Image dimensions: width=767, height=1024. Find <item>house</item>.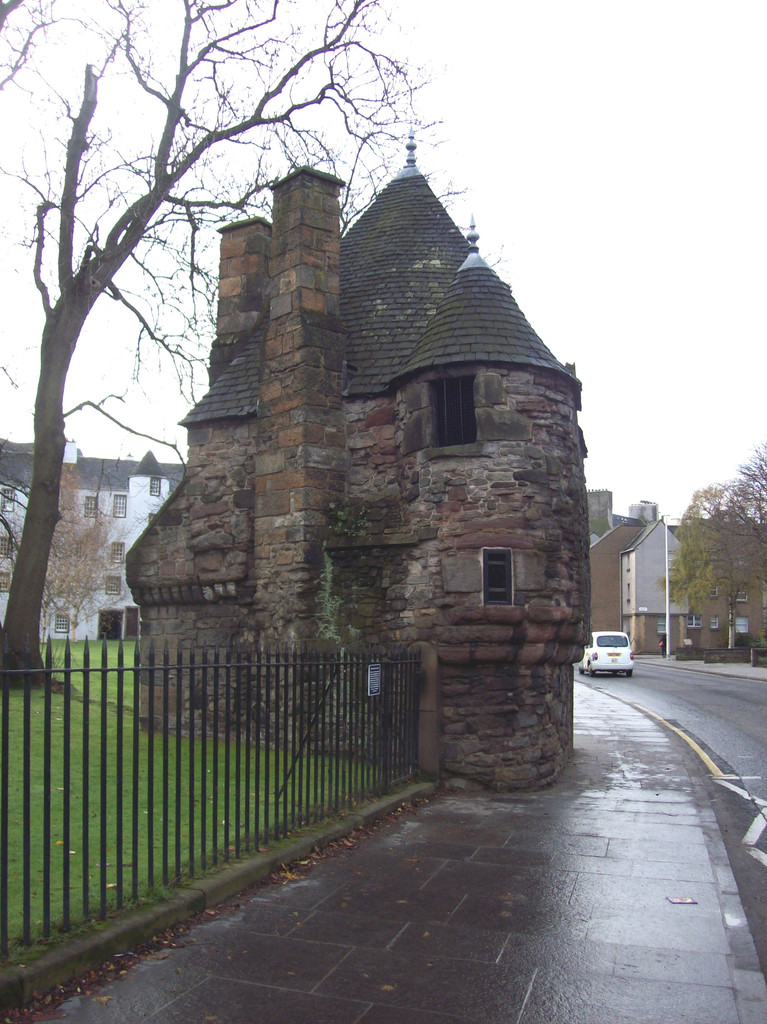
[127,123,588,793].
